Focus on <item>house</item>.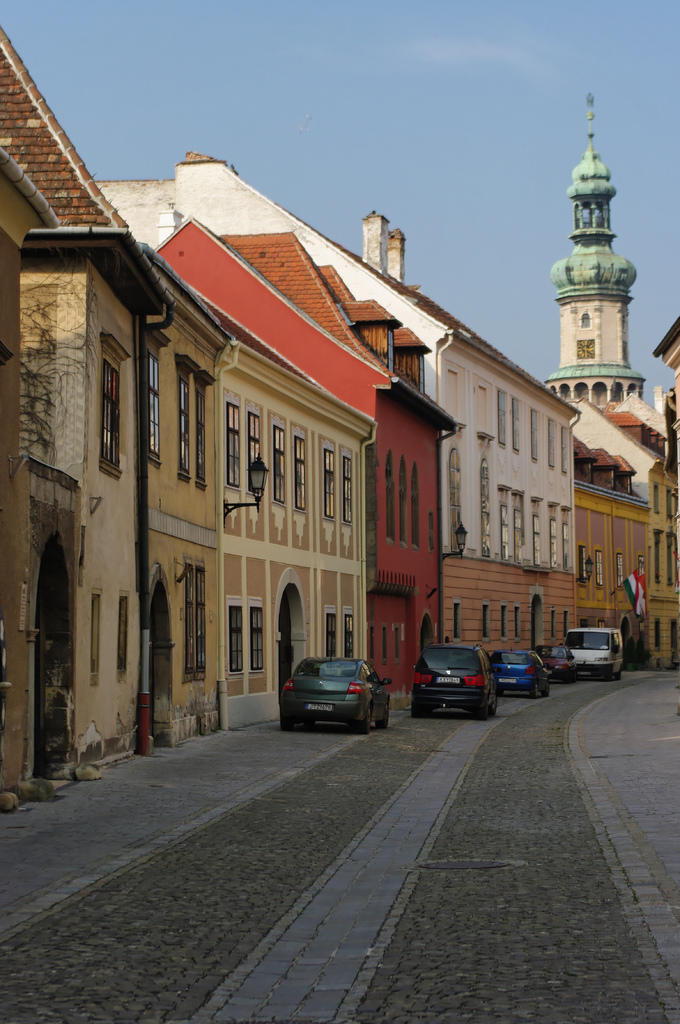
Focused at bbox=(0, 15, 138, 799).
